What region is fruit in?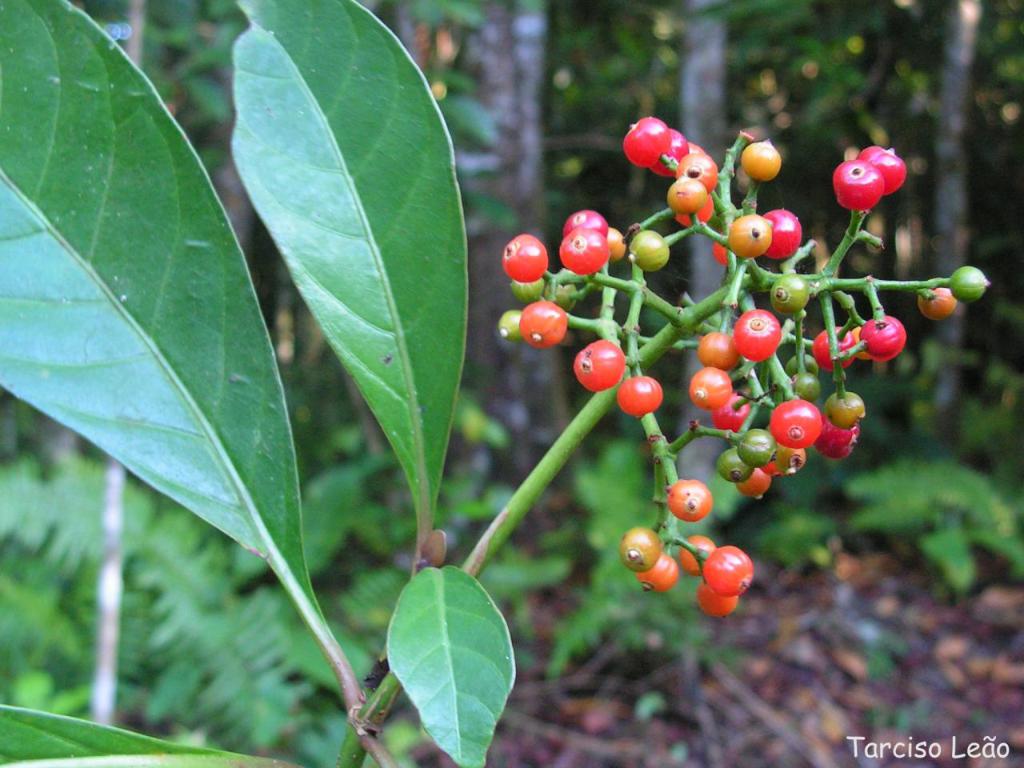
(770,398,826,448).
